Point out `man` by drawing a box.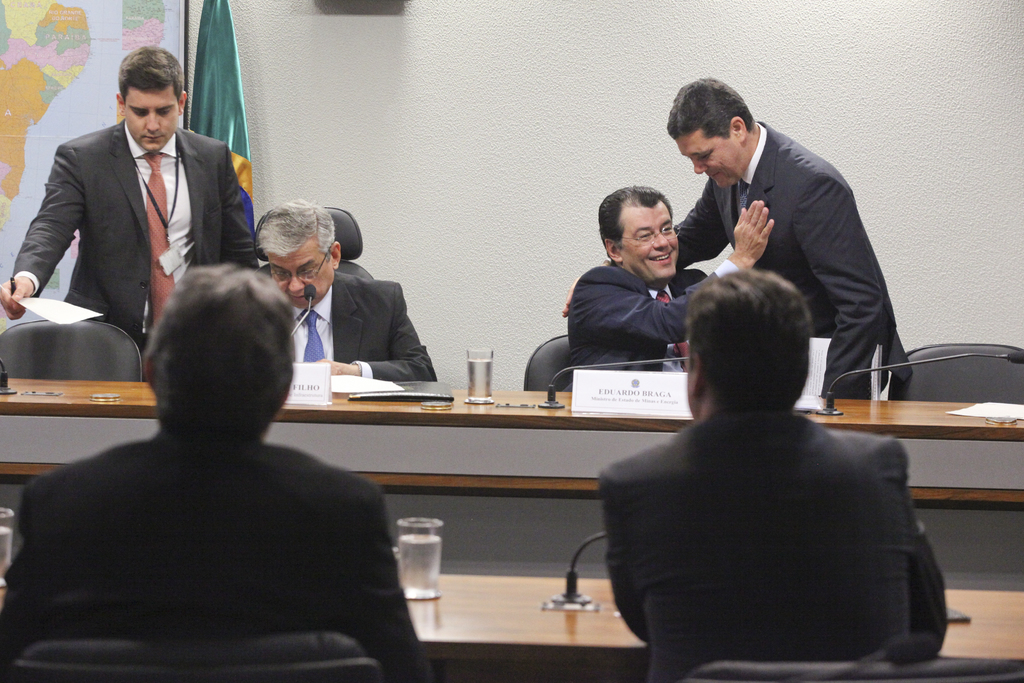
(left=601, top=270, right=949, bottom=682).
